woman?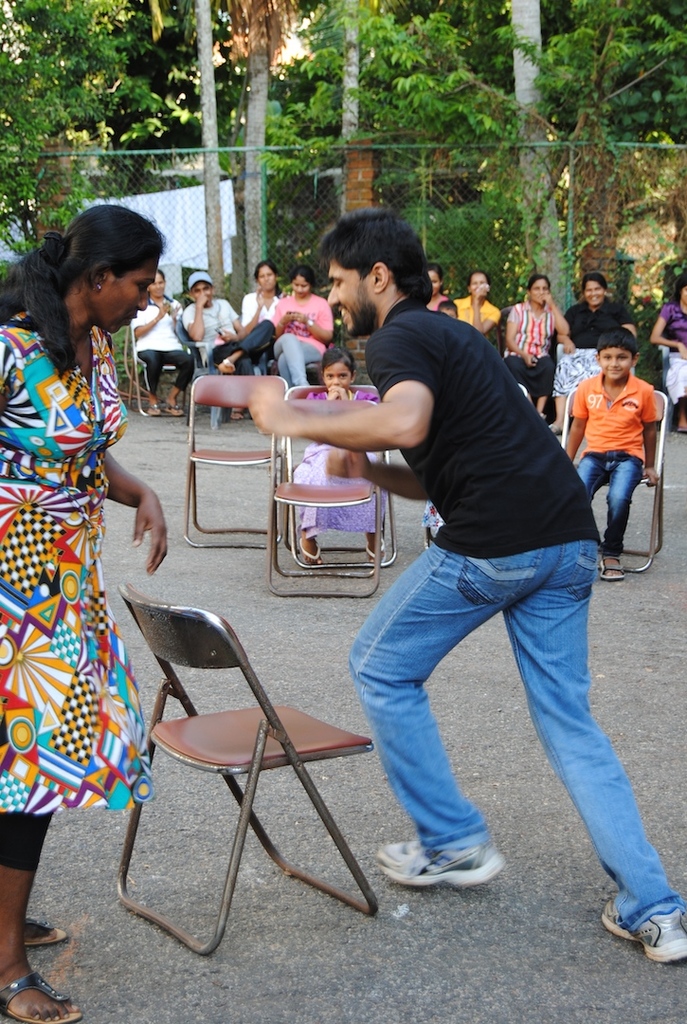
select_region(240, 256, 280, 370)
